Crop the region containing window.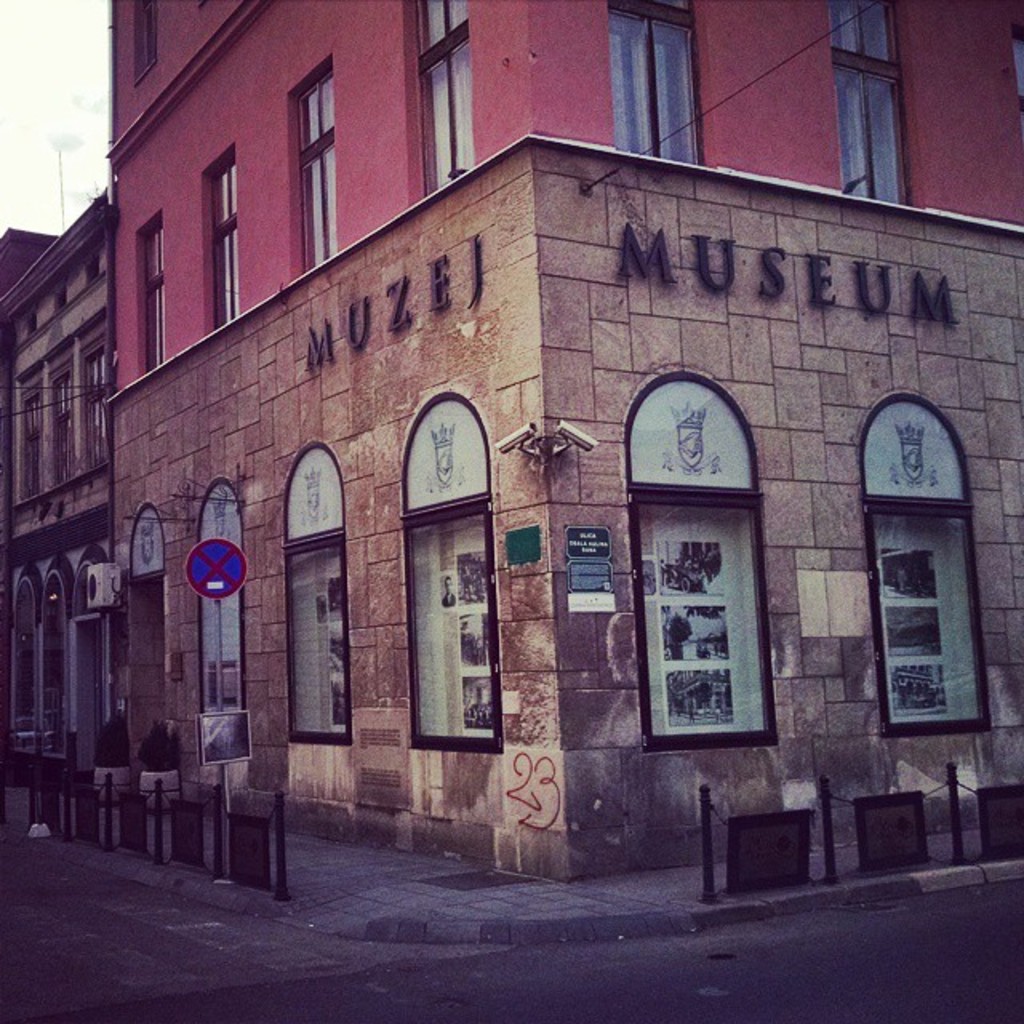
Crop region: bbox=[131, 0, 160, 86].
